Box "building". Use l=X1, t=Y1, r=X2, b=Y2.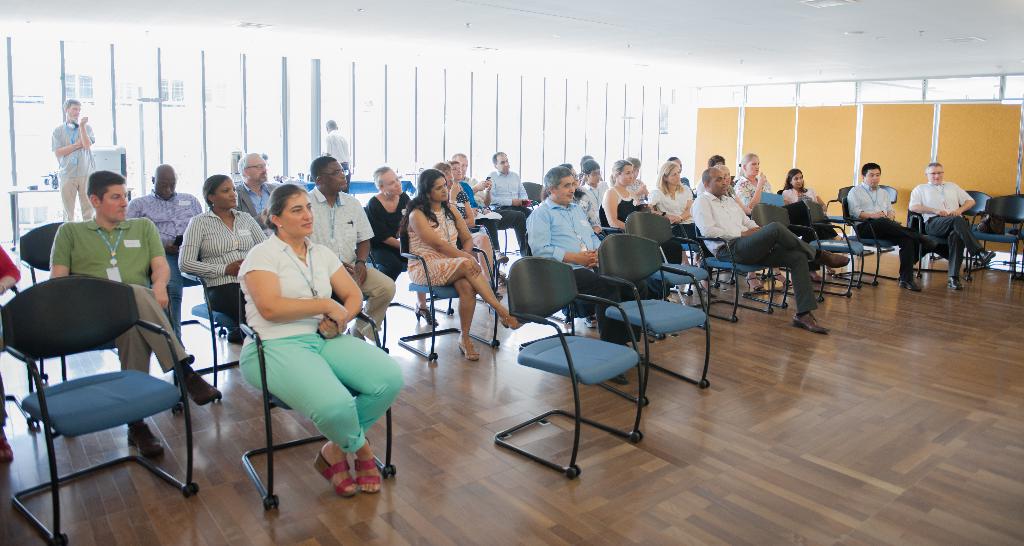
l=0, t=0, r=1023, b=545.
